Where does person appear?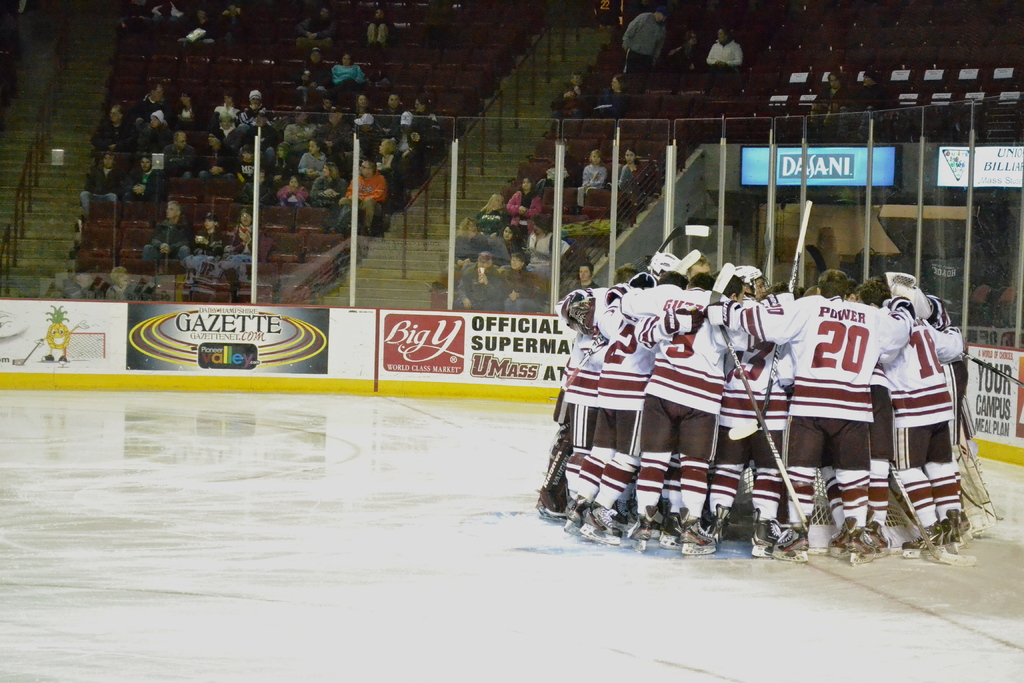
Appears at 336:157:387:236.
